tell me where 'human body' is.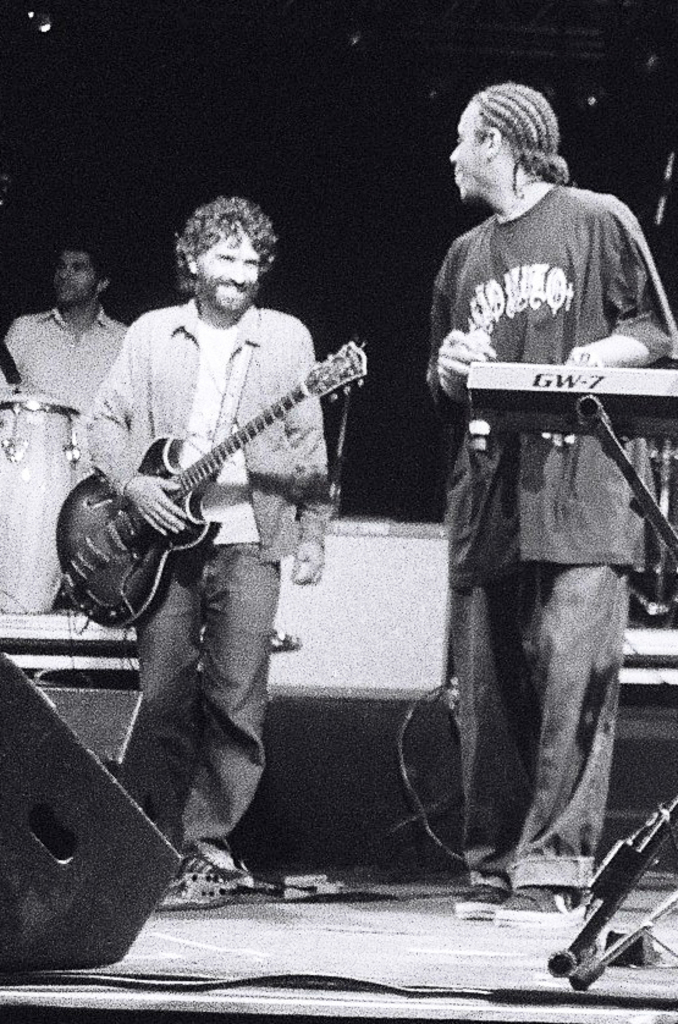
'human body' is at {"x1": 408, "y1": 79, "x2": 652, "y2": 936}.
